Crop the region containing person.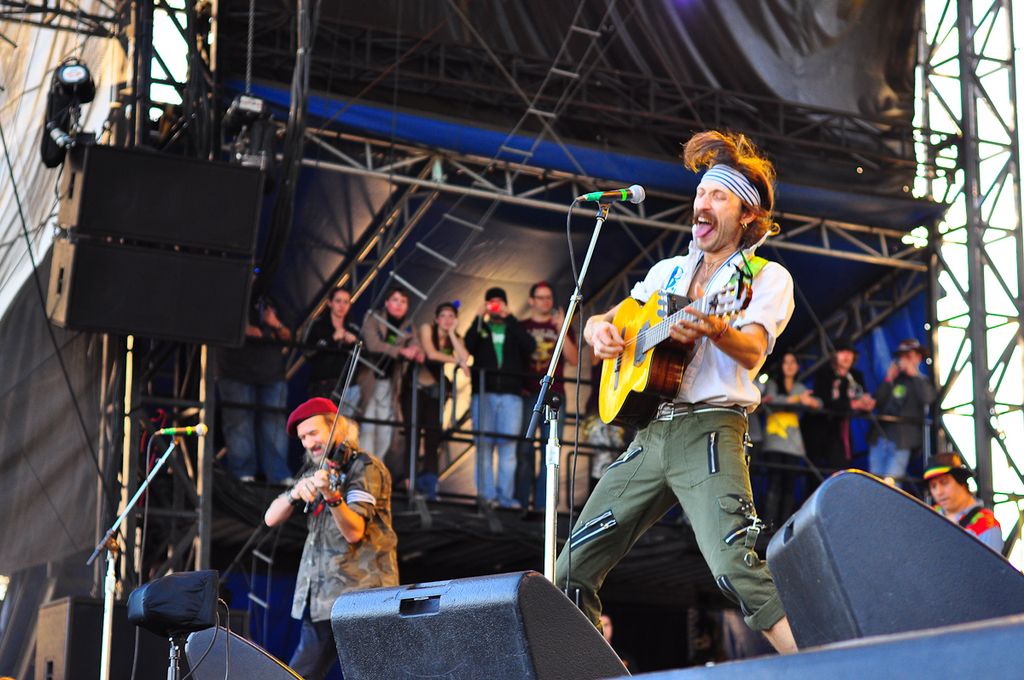
Crop region: box=[303, 284, 364, 410].
